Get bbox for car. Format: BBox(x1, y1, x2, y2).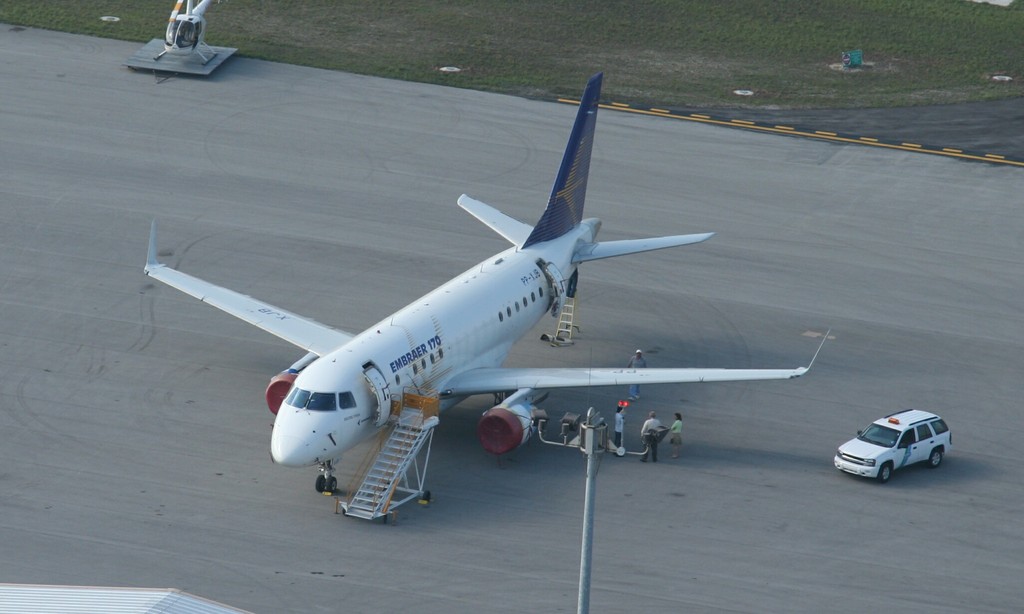
BBox(835, 411, 953, 482).
